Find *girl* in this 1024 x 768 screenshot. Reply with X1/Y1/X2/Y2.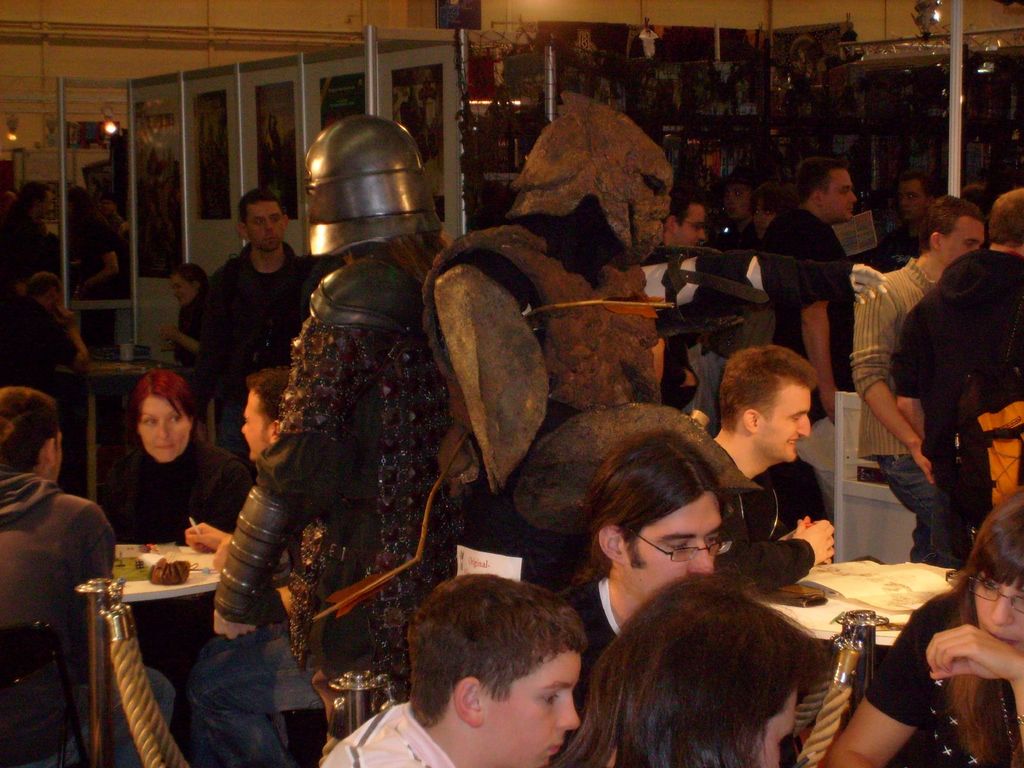
750/183/802/241.
